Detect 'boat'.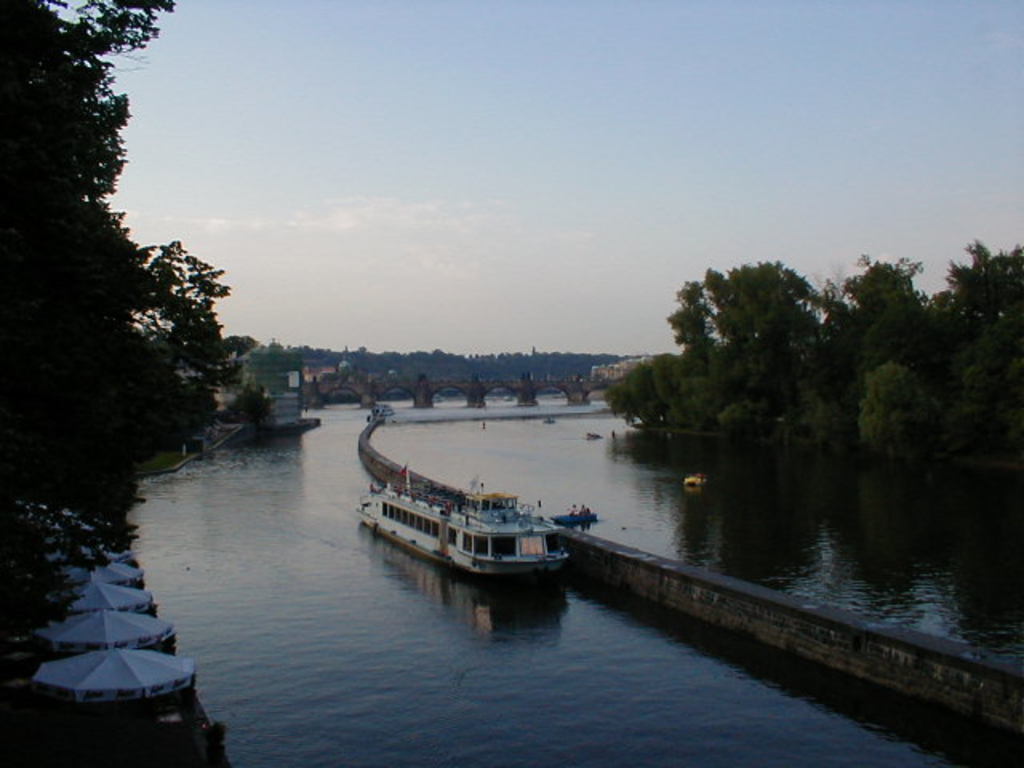
Detected at <bbox>682, 467, 710, 493</bbox>.
